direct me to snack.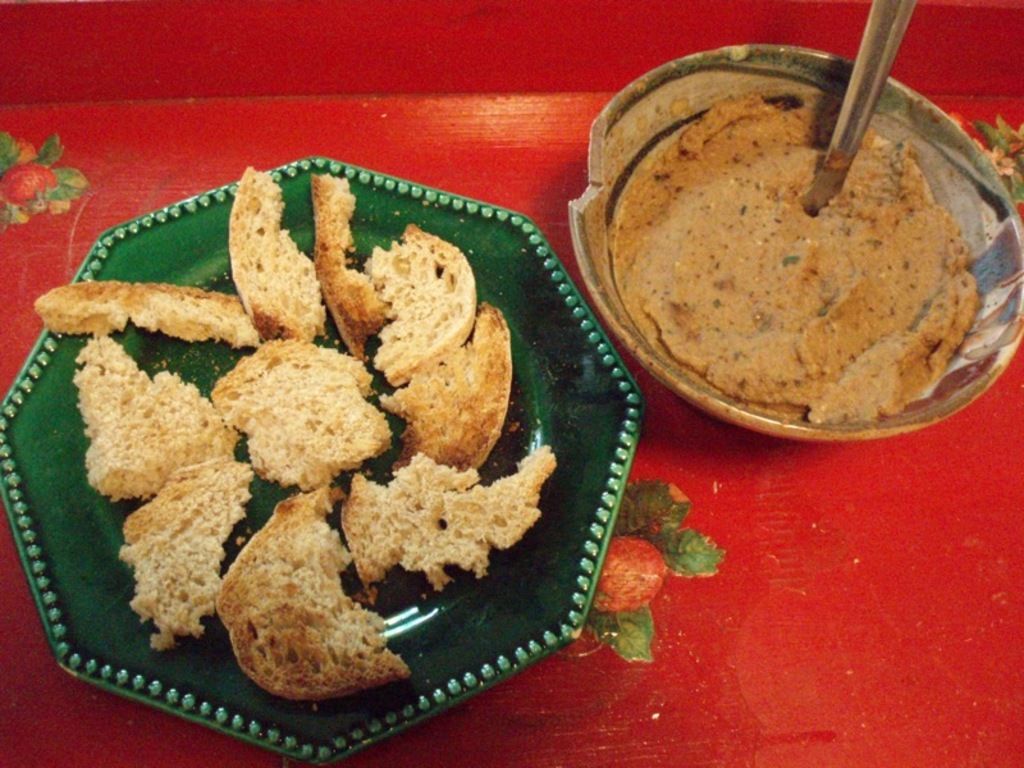
Direction: [609, 95, 977, 426].
